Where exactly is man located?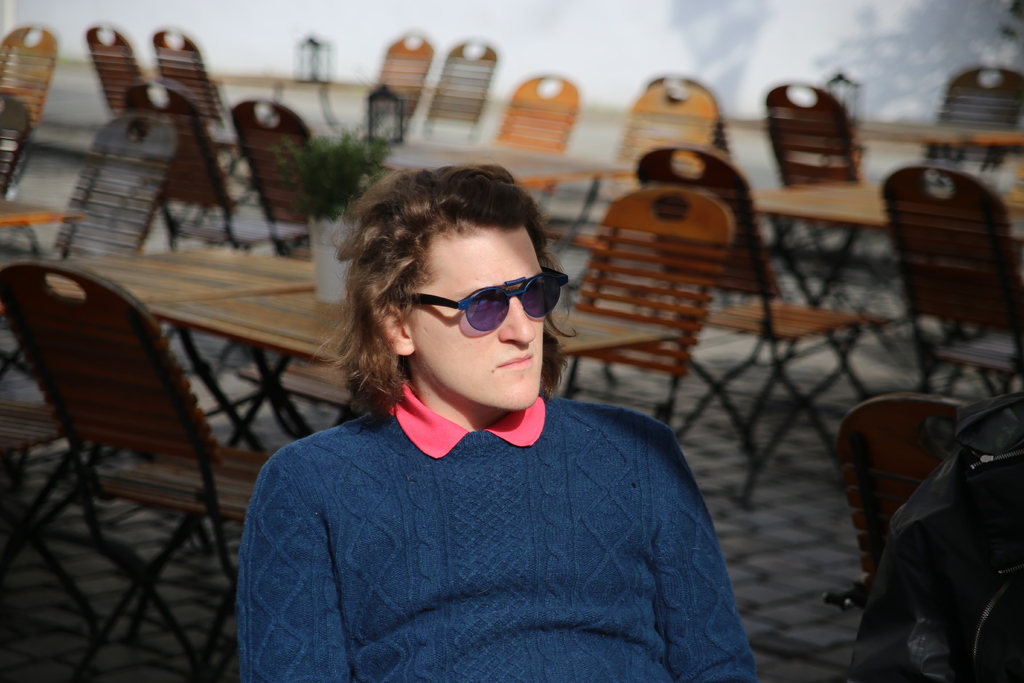
Its bounding box is box(183, 159, 778, 679).
